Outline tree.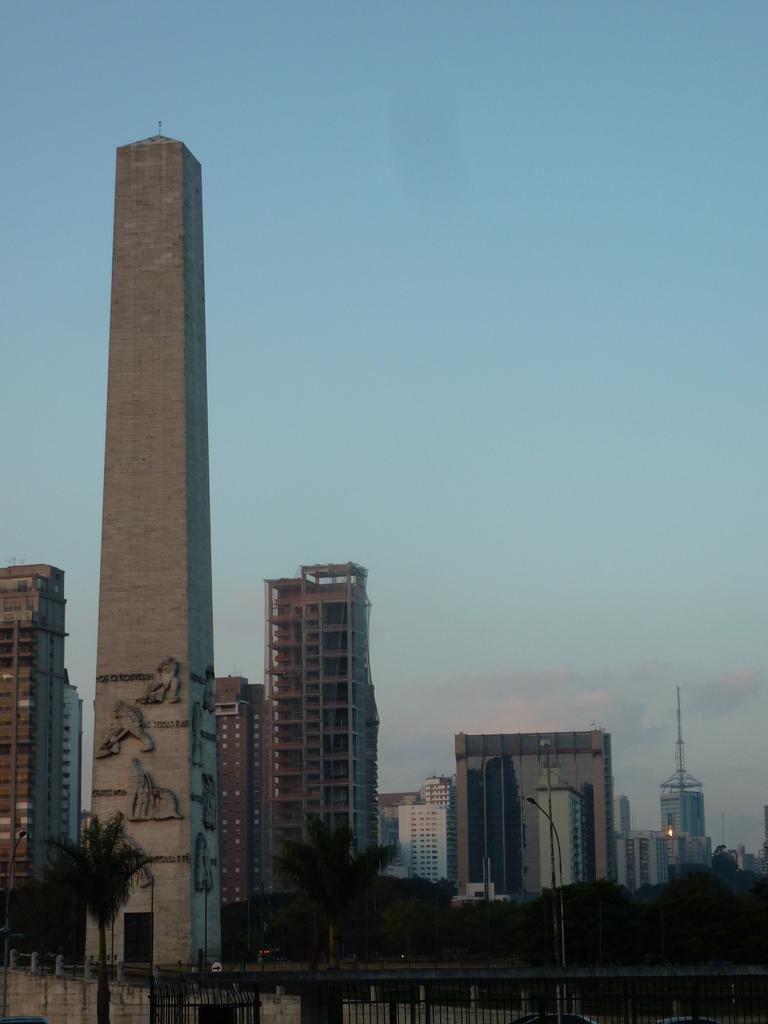
Outline: region(410, 847, 767, 970).
